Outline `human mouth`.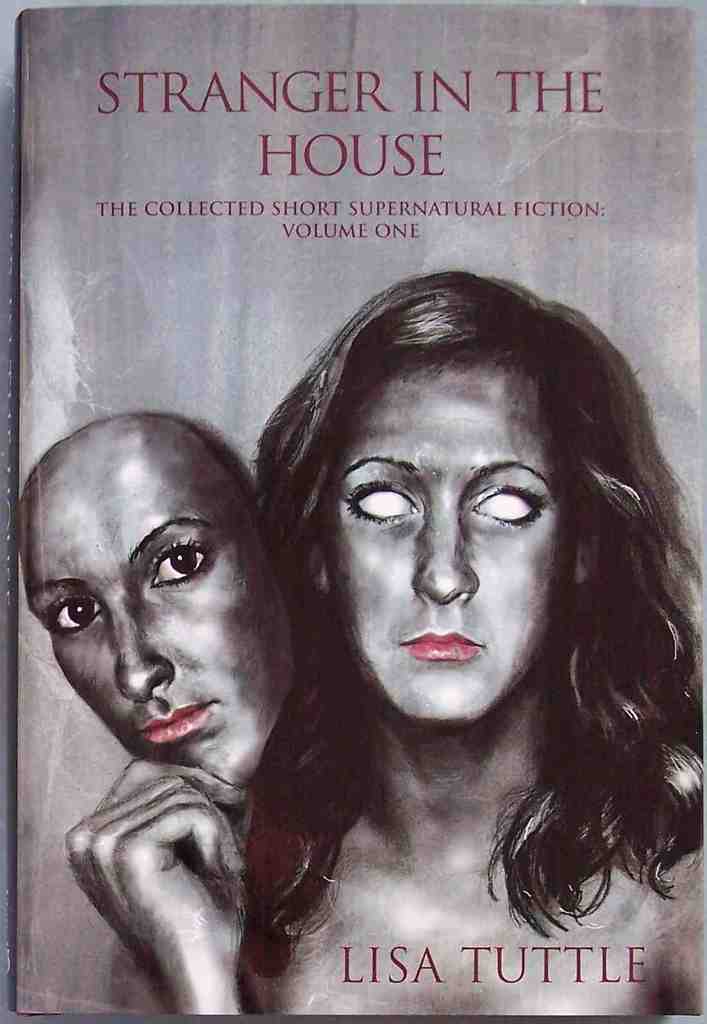
Outline: 132/695/204/739.
